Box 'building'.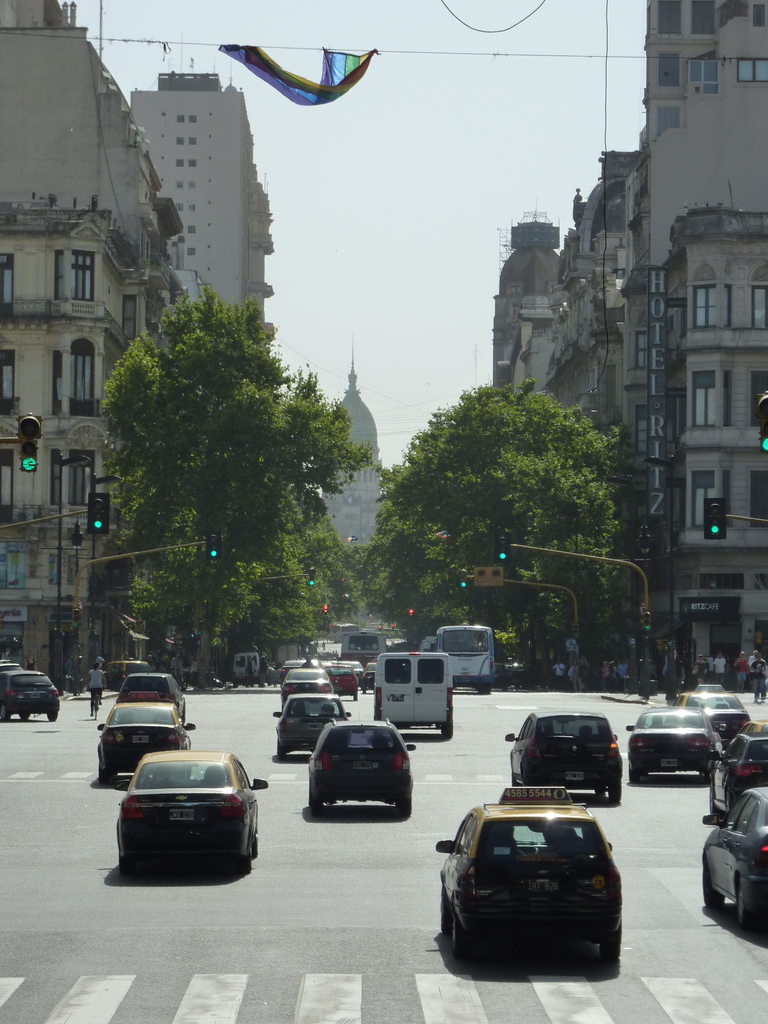
558/148/630/669.
